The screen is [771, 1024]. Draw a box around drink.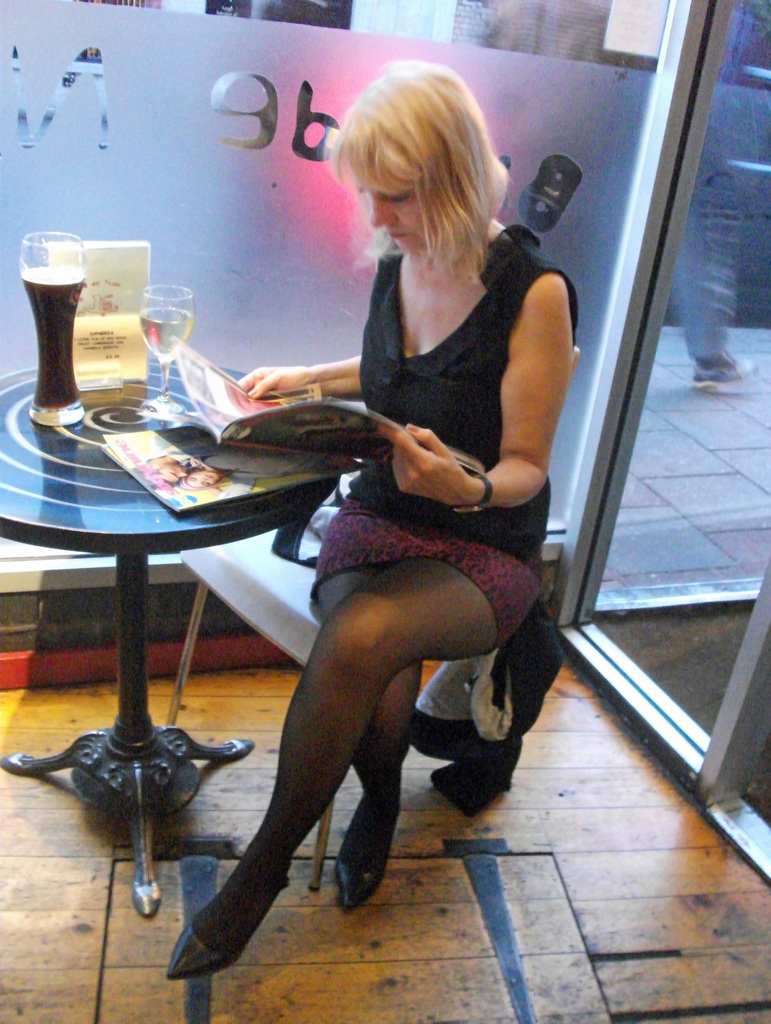
[143, 284, 199, 408].
